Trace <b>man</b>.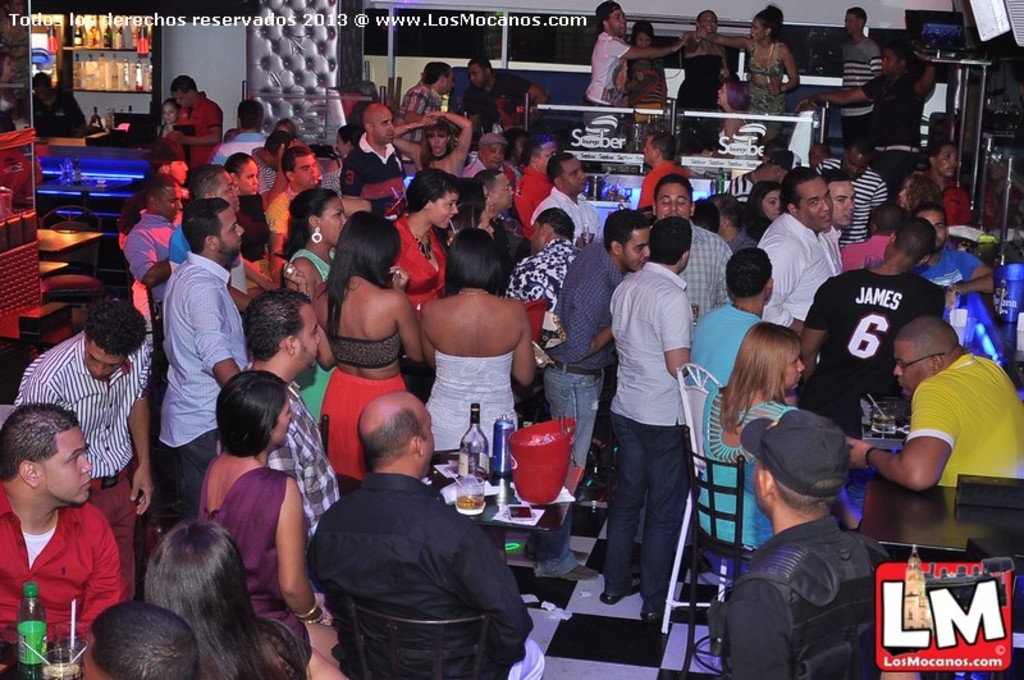
Traced to rect(300, 389, 535, 679).
